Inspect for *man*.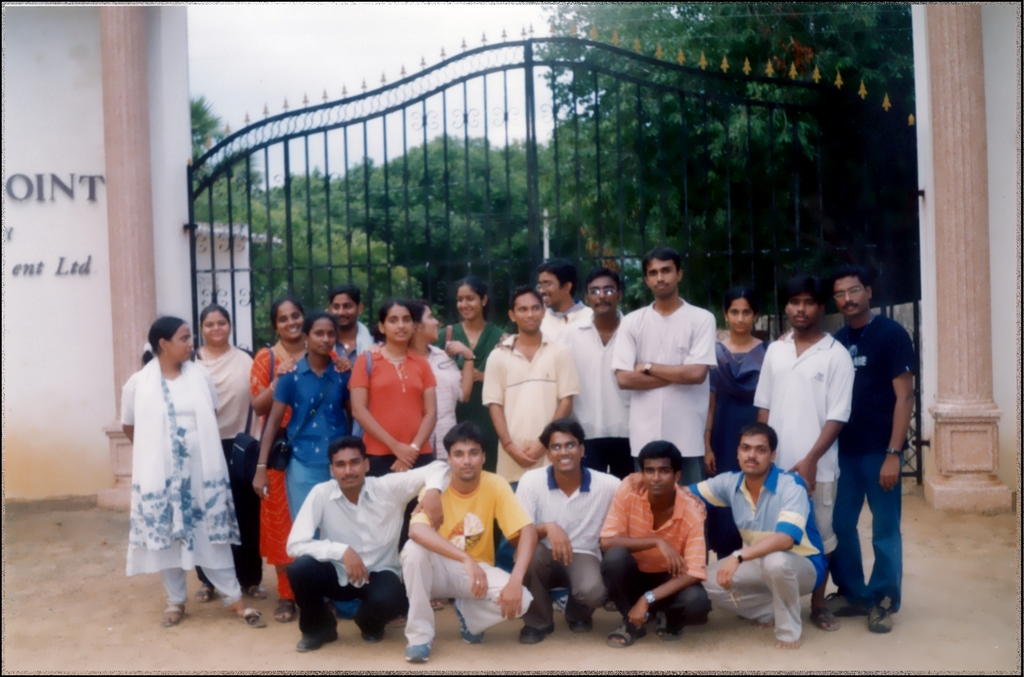
Inspection: Rect(502, 267, 632, 475).
